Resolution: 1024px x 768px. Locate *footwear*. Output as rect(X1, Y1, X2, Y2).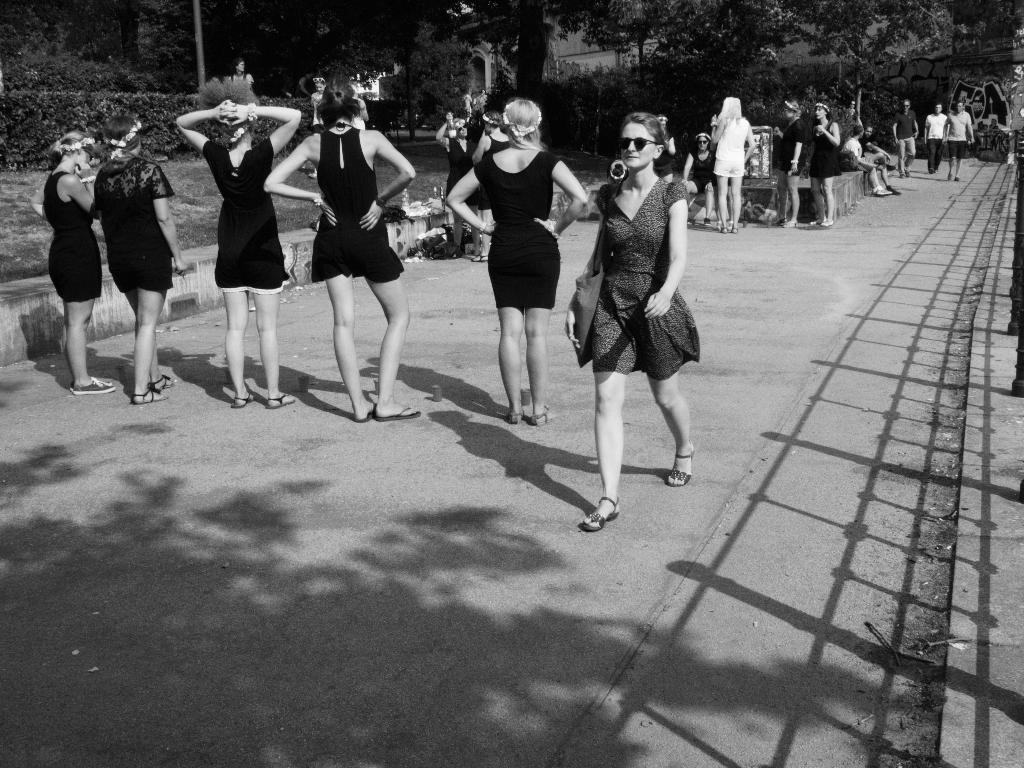
rect(370, 401, 421, 422).
